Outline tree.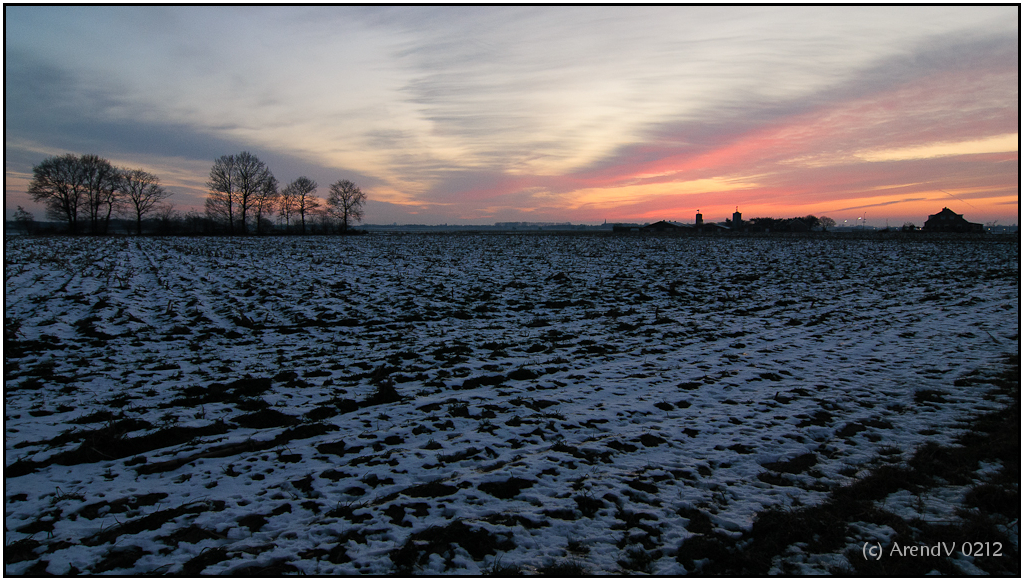
Outline: {"x1": 207, "y1": 151, "x2": 275, "y2": 234}.
